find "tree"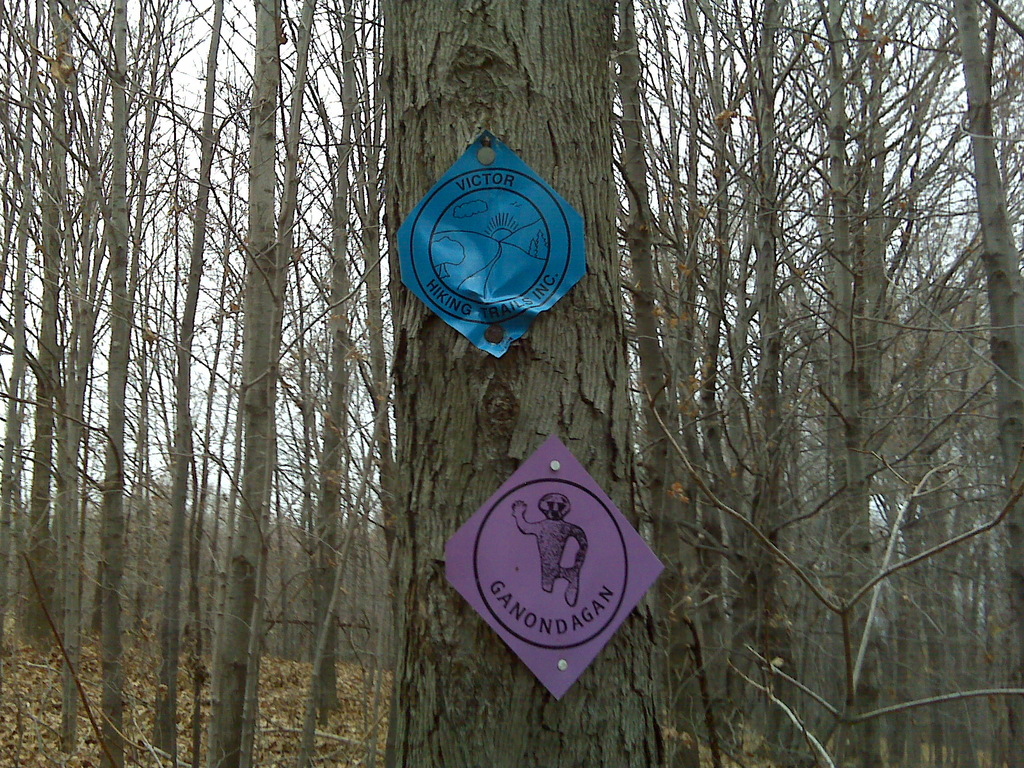
<box>250,1,388,765</box>
